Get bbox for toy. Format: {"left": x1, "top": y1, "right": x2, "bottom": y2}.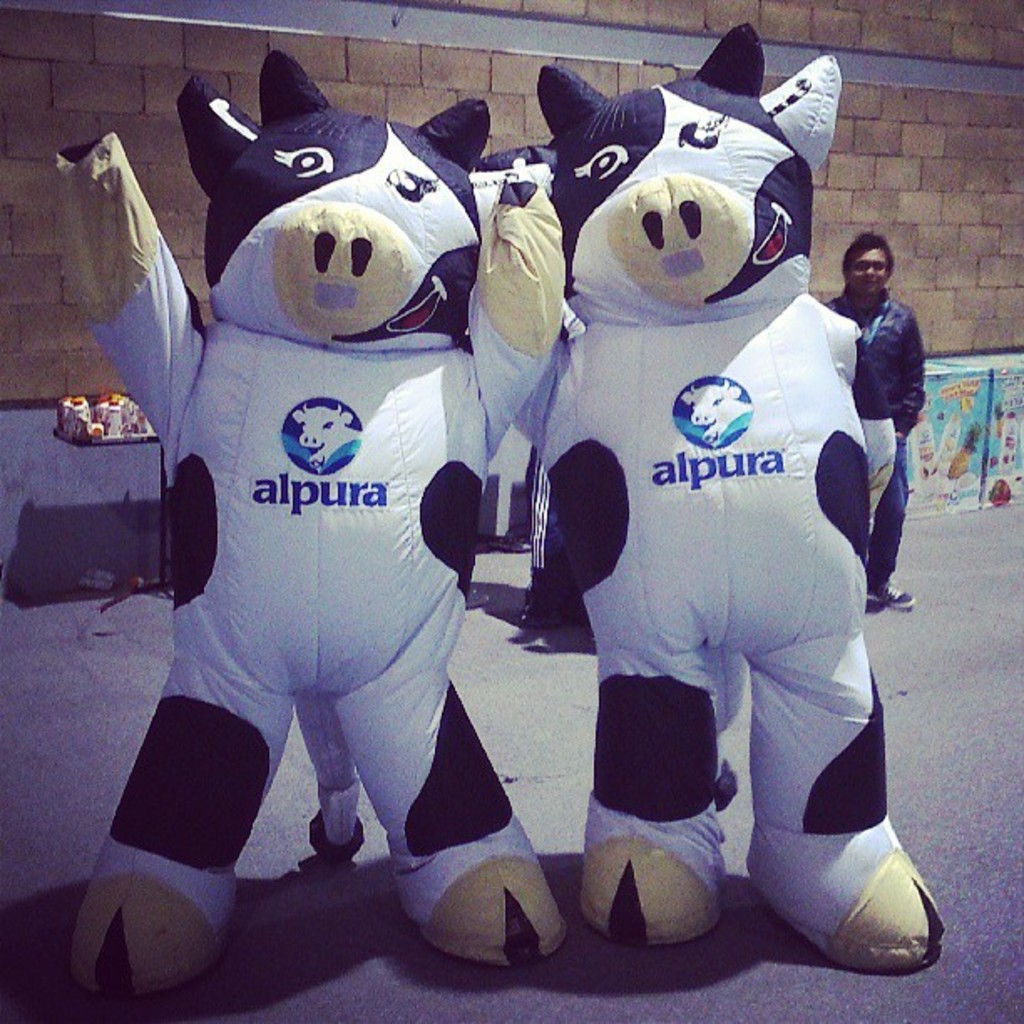
{"left": 90, "top": 125, "right": 537, "bottom": 914}.
